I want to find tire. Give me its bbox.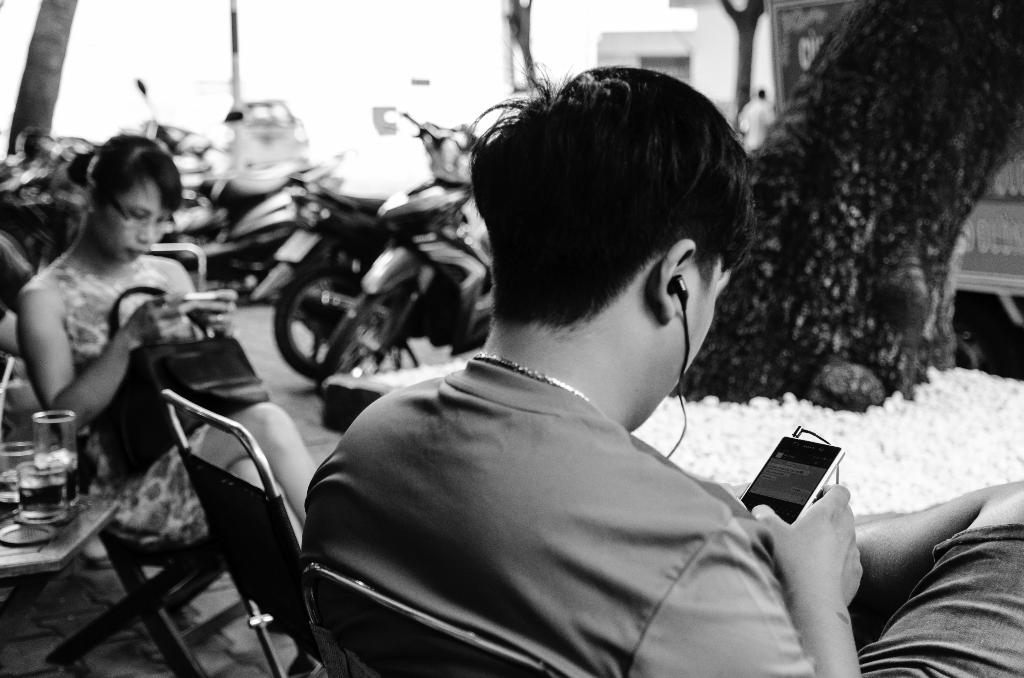
(312,282,407,402).
